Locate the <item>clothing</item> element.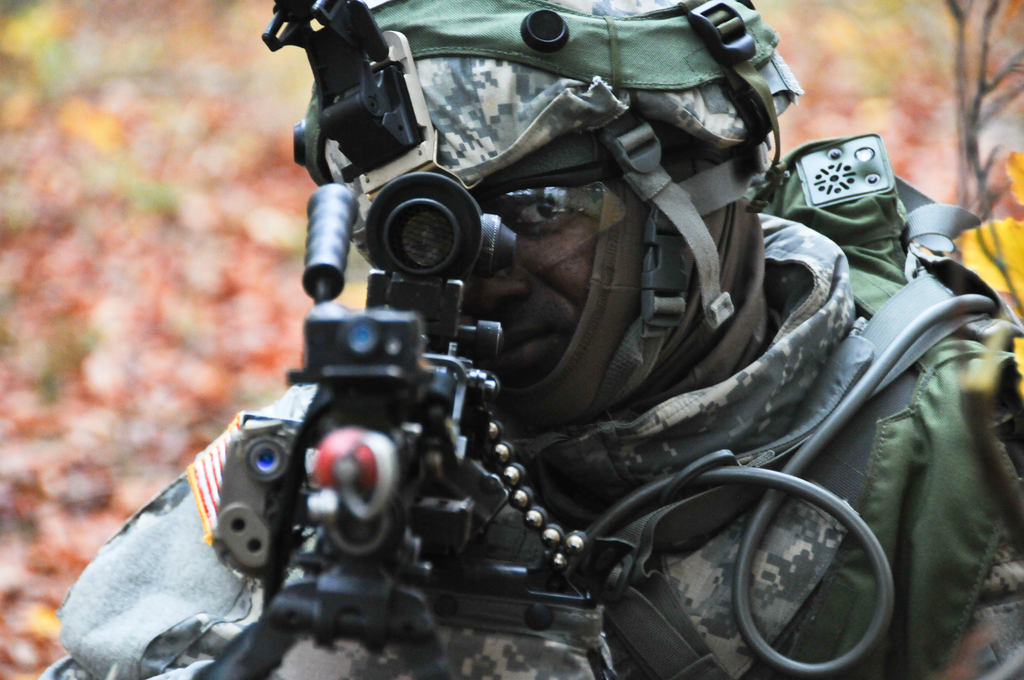
Element bbox: [168,7,906,679].
